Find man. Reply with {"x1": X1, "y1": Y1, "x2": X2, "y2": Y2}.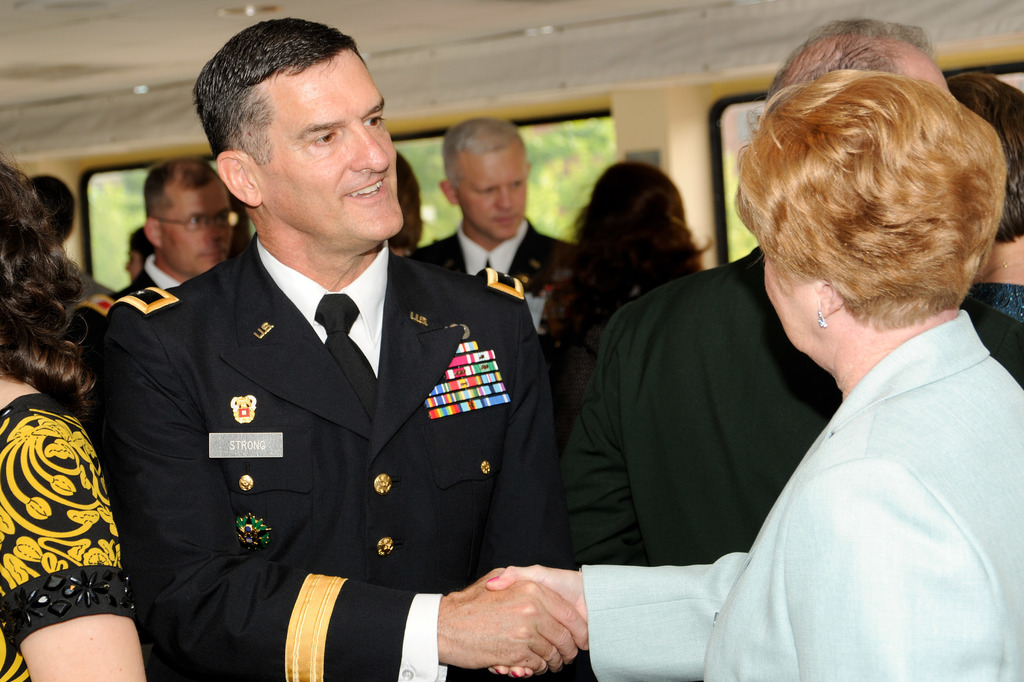
{"x1": 413, "y1": 111, "x2": 578, "y2": 466}.
